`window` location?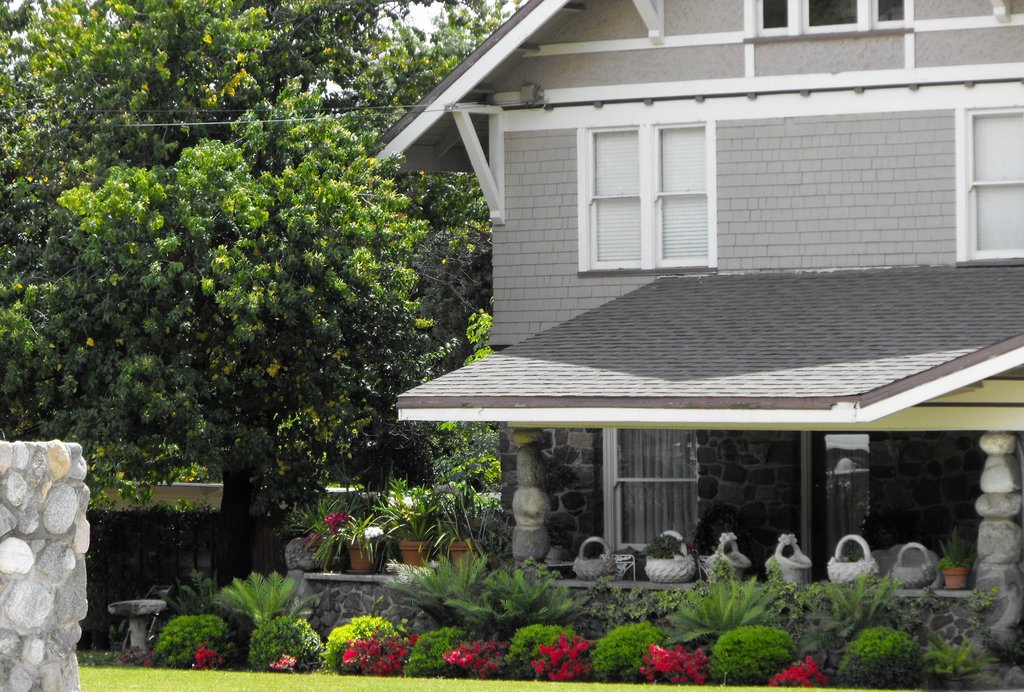
rect(611, 426, 701, 553)
